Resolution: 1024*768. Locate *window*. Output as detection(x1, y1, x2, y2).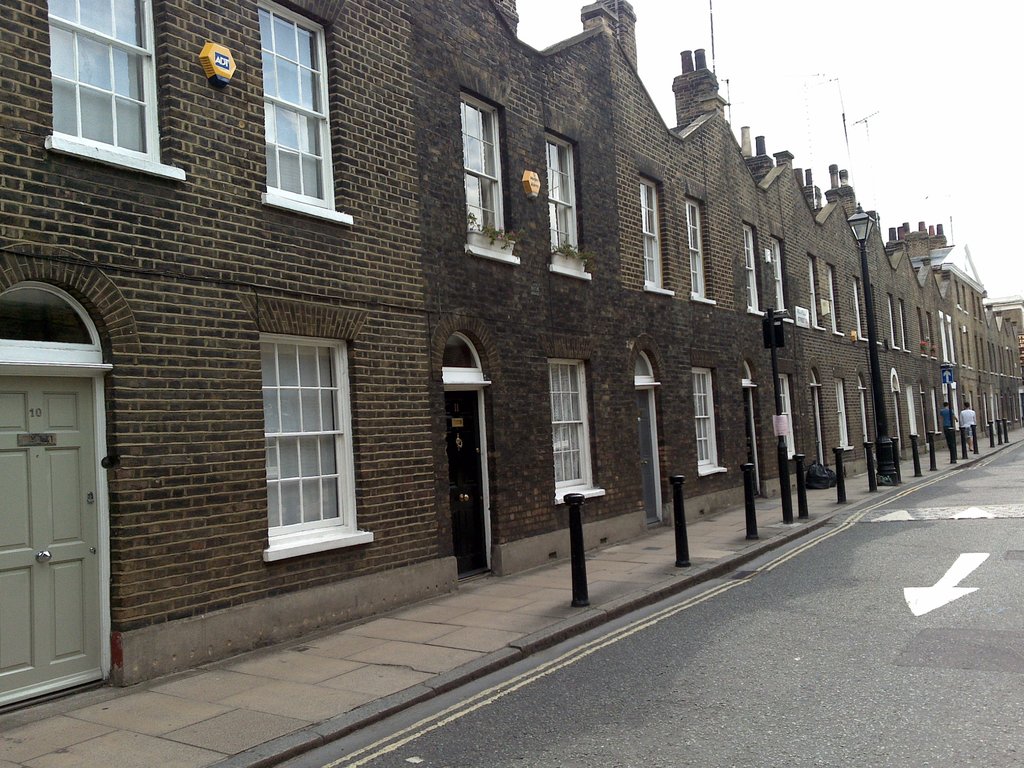
detection(742, 362, 752, 381).
